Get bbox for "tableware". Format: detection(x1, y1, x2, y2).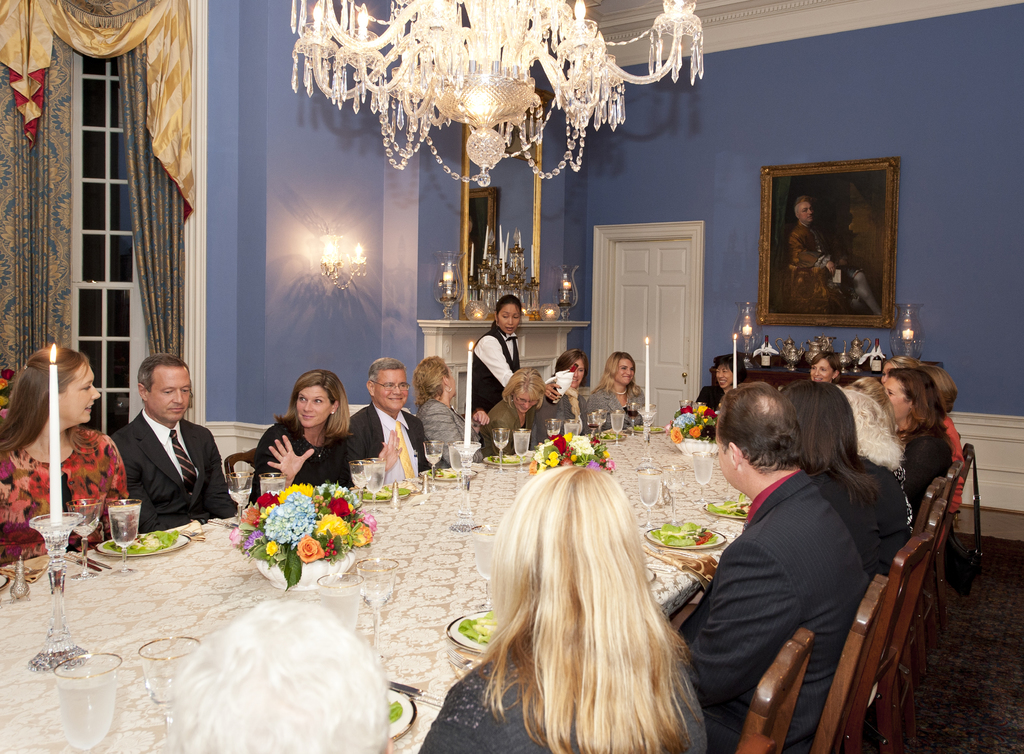
detection(24, 643, 116, 739).
